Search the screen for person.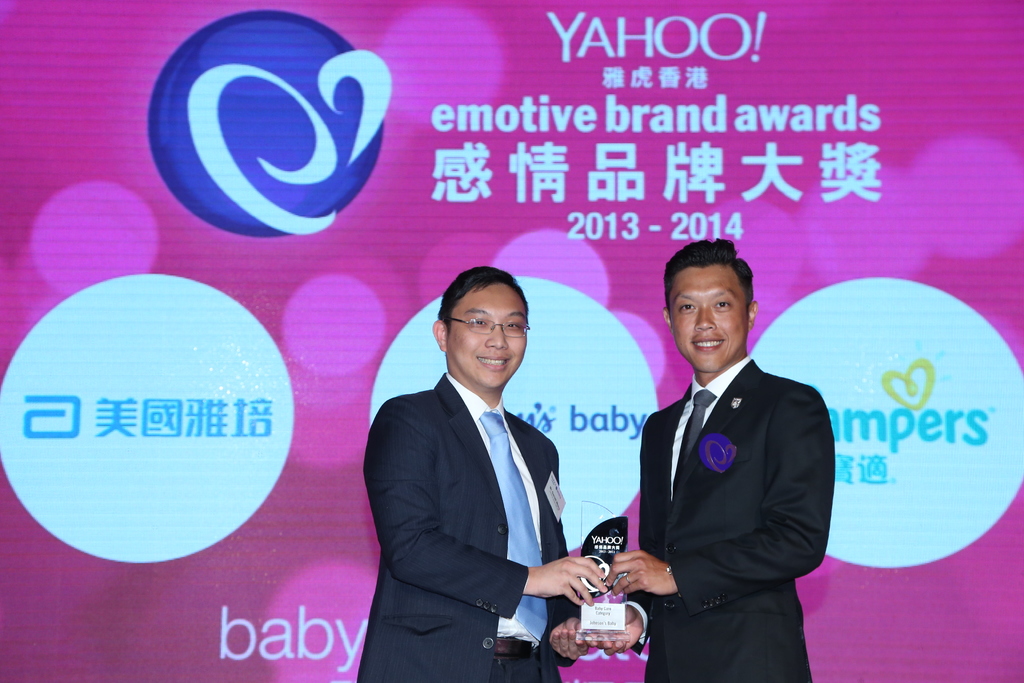
Found at Rect(627, 212, 842, 682).
